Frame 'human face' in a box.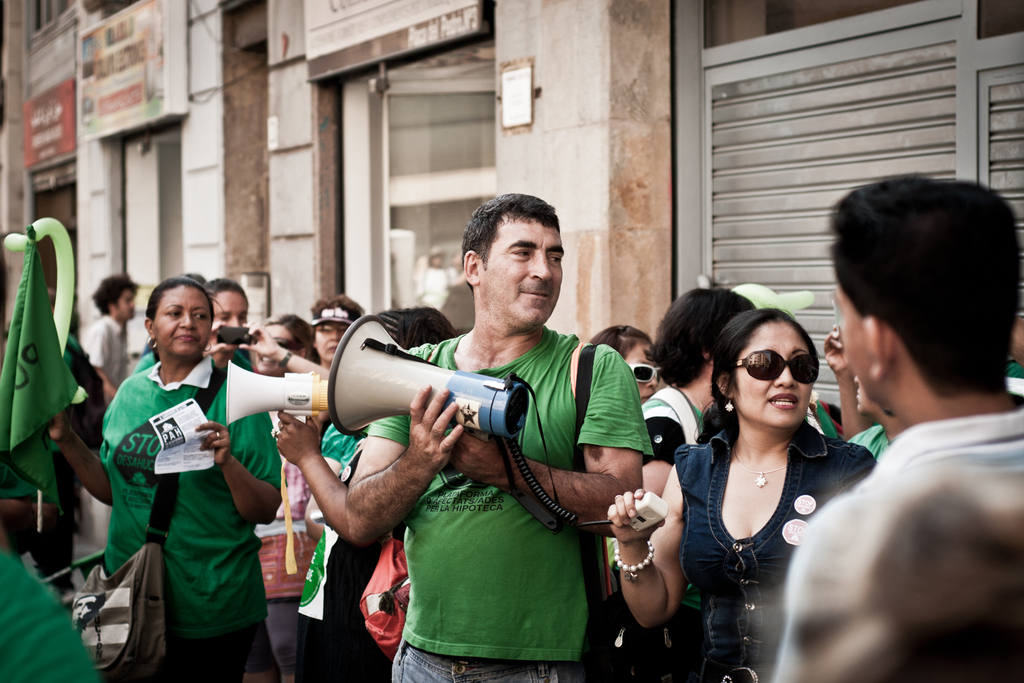
region(485, 213, 565, 325).
